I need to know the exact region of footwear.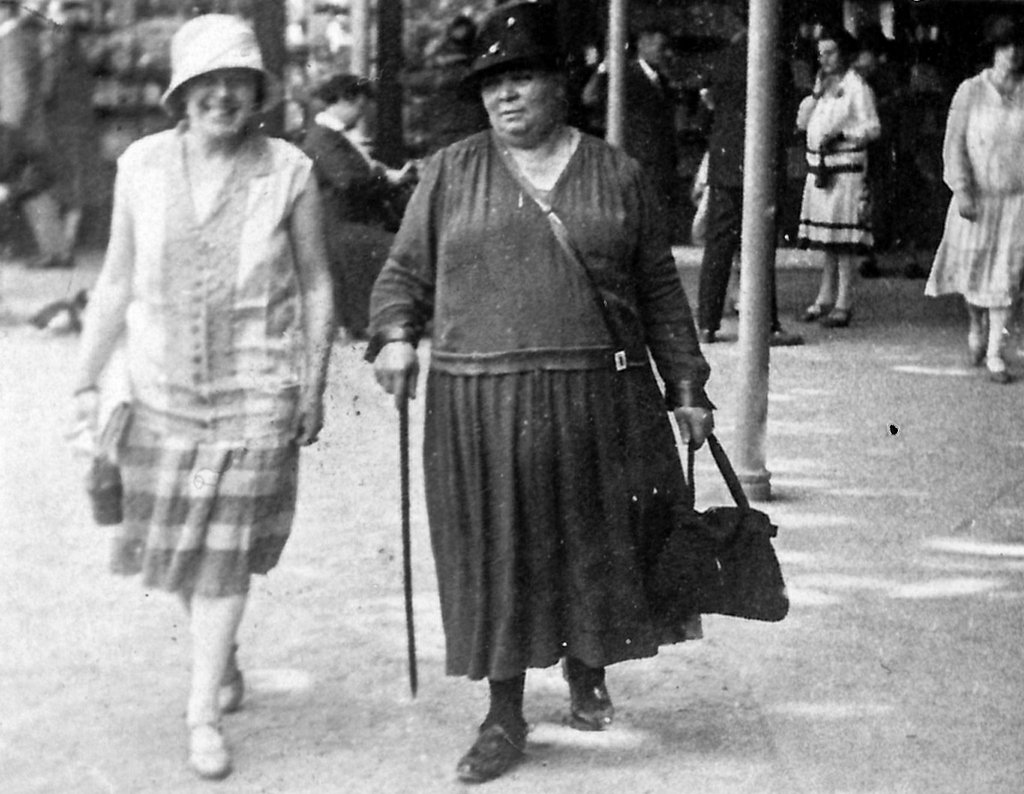
Region: <region>218, 669, 244, 715</region>.
